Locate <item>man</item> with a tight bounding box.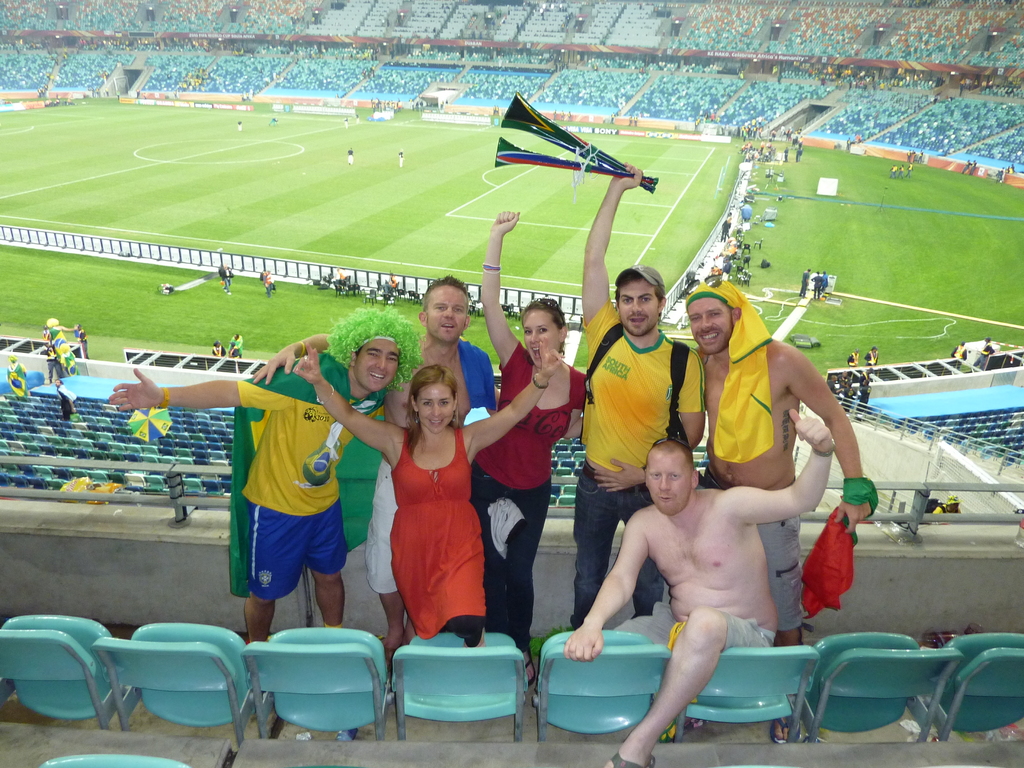
left=895, top=162, right=908, bottom=178.
